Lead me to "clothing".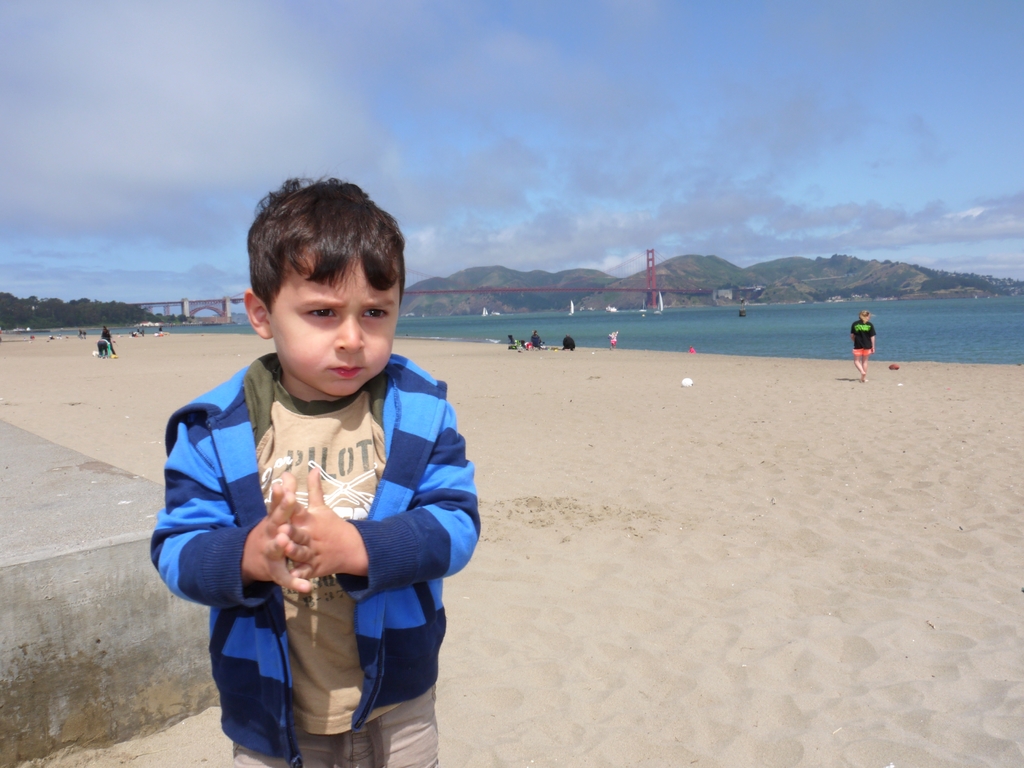
Lead to {"x1": 848, "y1": 322, "x2": 879, "y2": 356}.
